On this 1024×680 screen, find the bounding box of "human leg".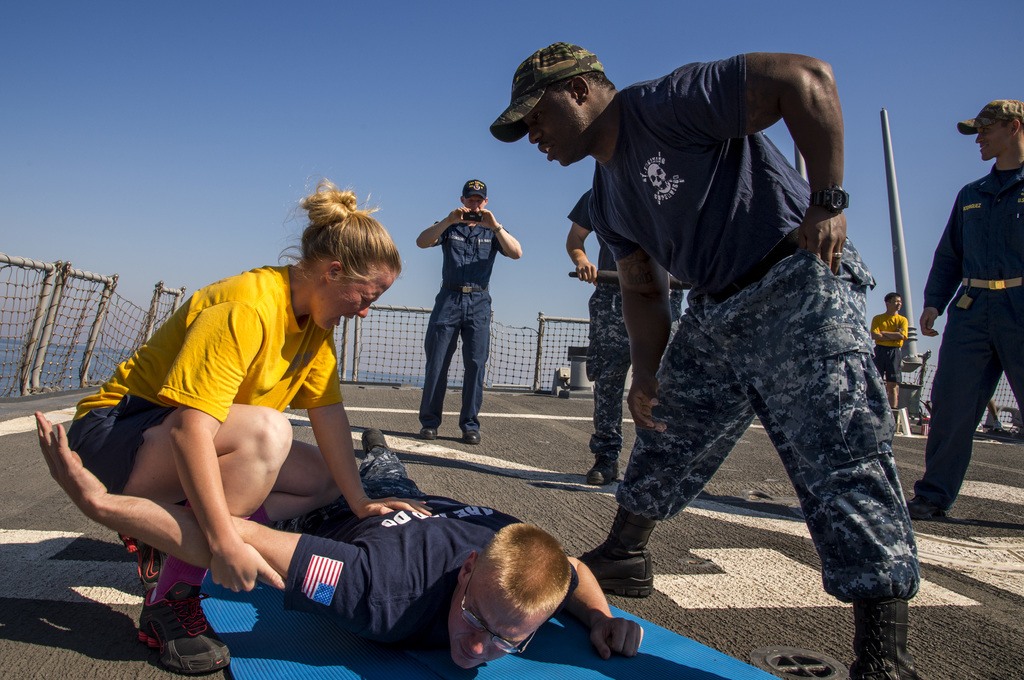
Bounding box: l=1000, t=272, r=1023, b=406.
